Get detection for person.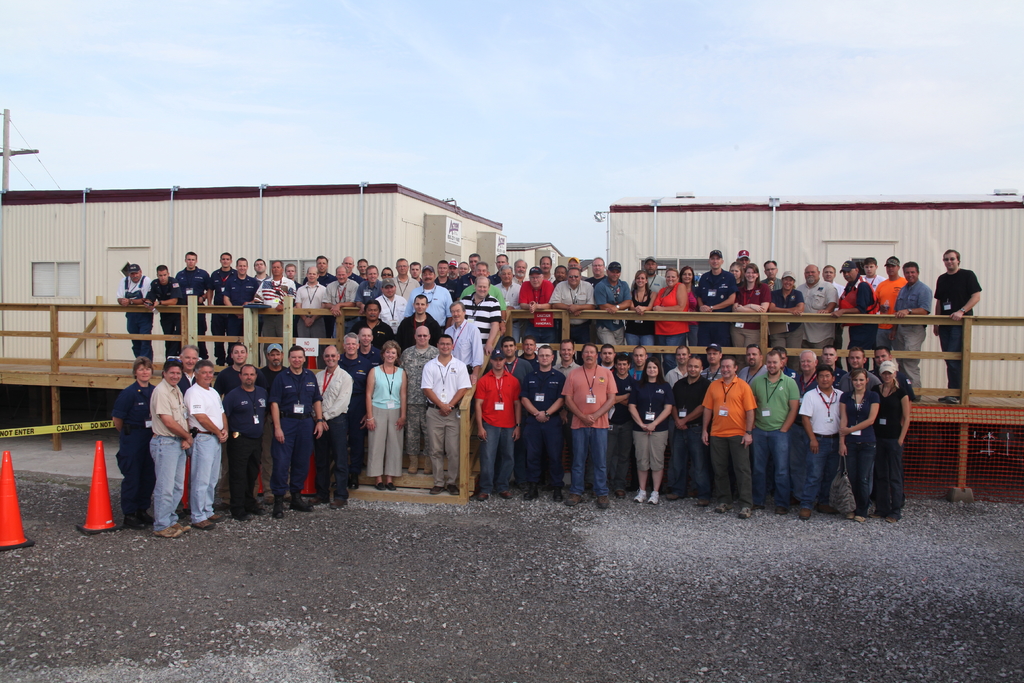
Detection: (420,336,471,497).
